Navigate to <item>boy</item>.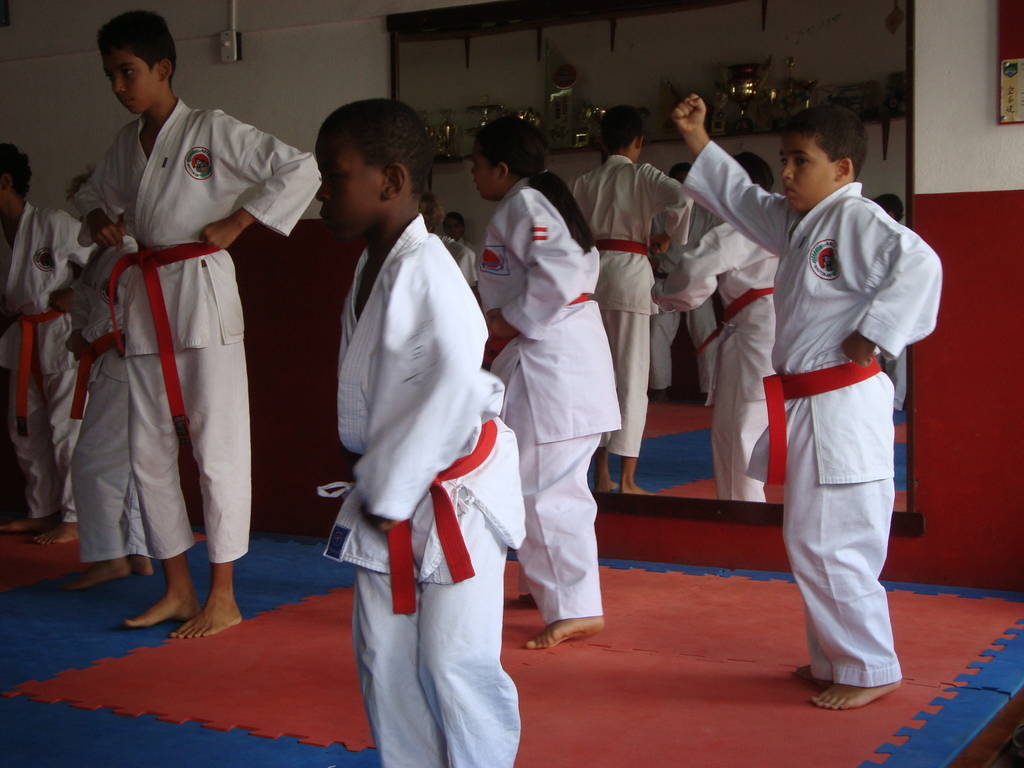
Navigation target: x1=292 y1=92 x2=531 y2=740.
